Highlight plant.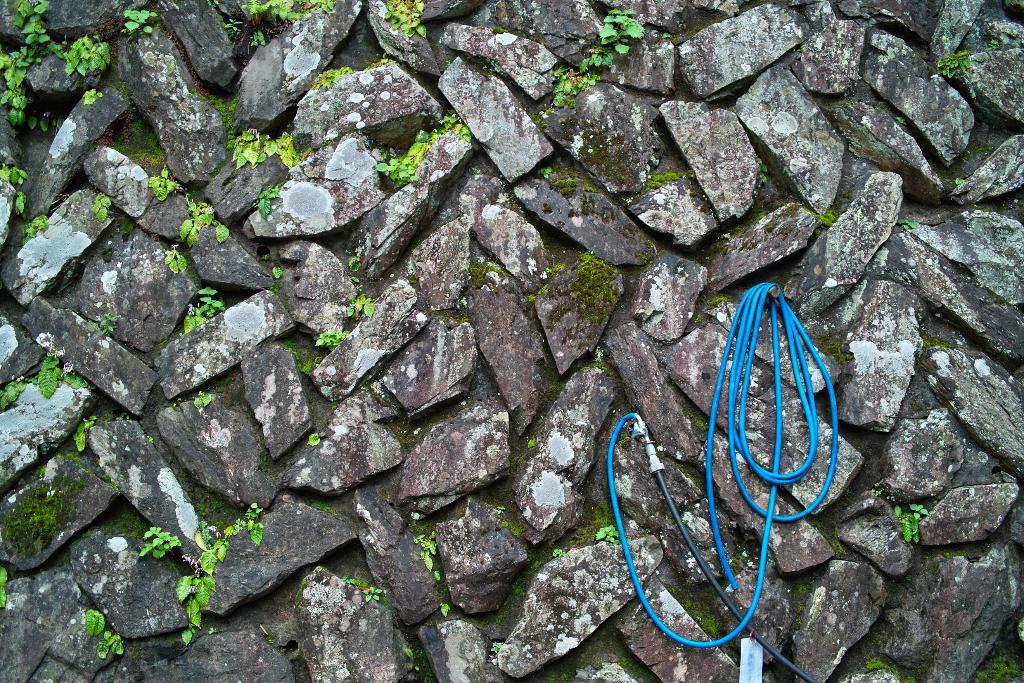
Highlighted region: <region>360, 586, 381, 607</region>.
